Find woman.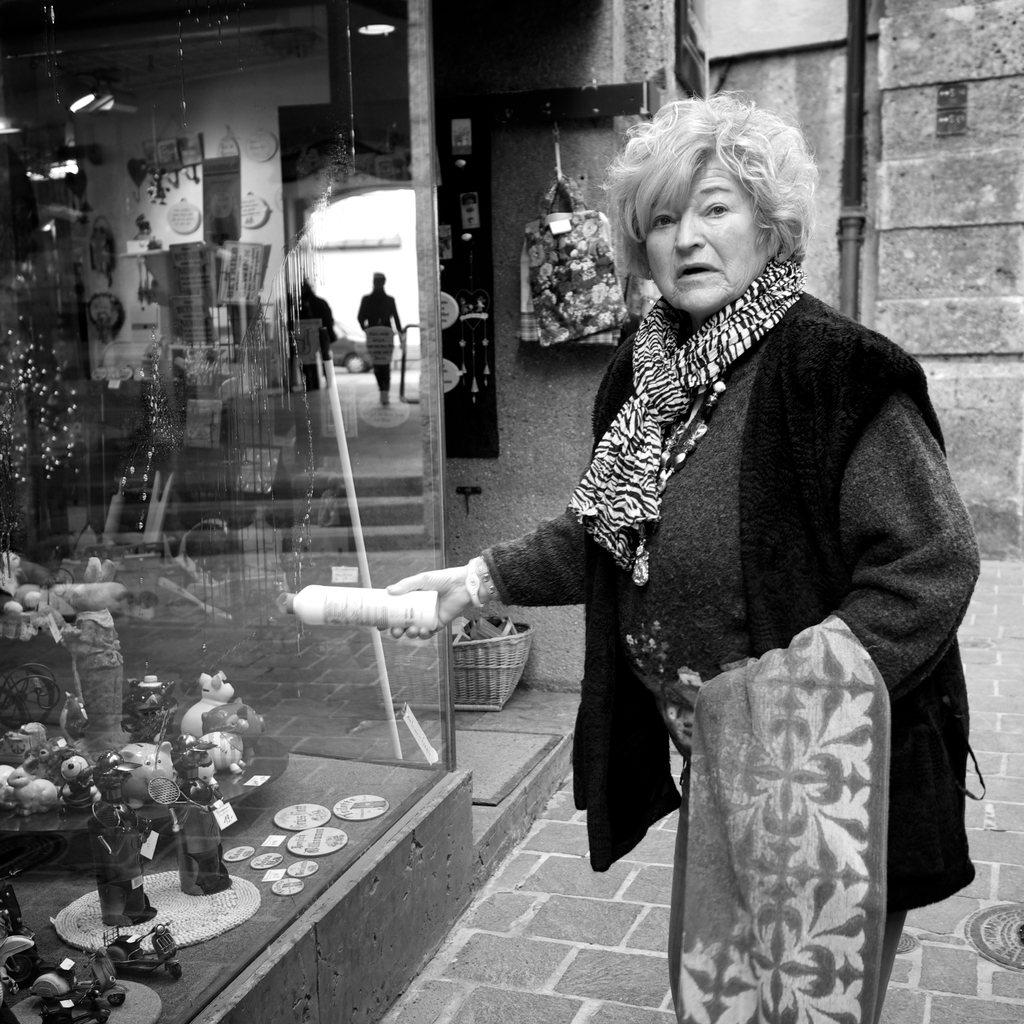
<bbox>455, 96, 950, 1000</bbox>.
